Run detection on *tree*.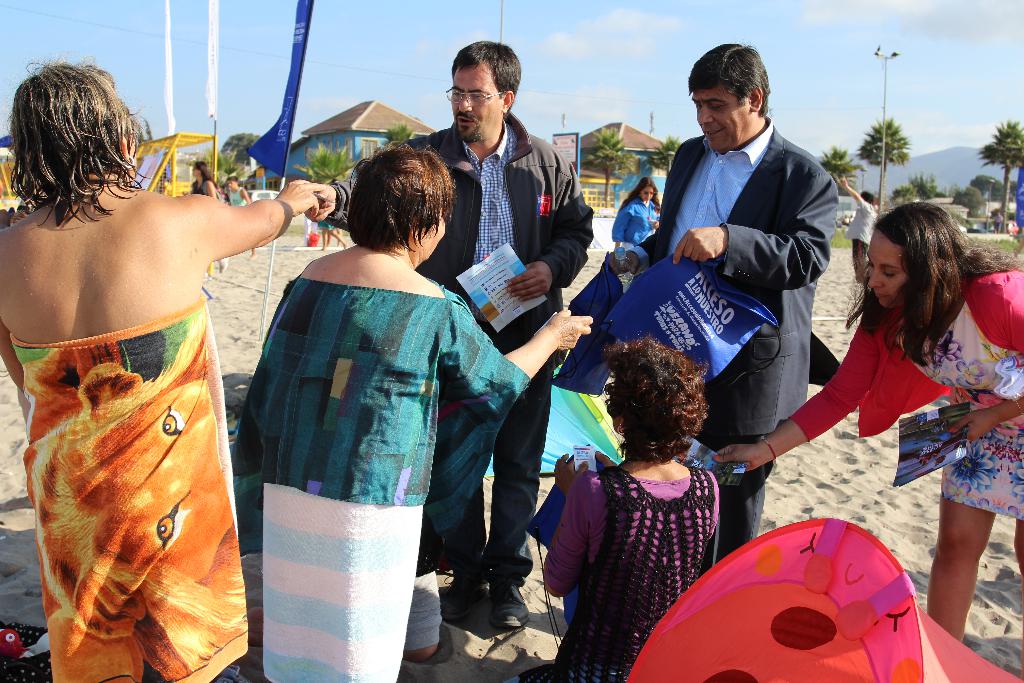
Result: bbox=[292, 143, 351, 185].
